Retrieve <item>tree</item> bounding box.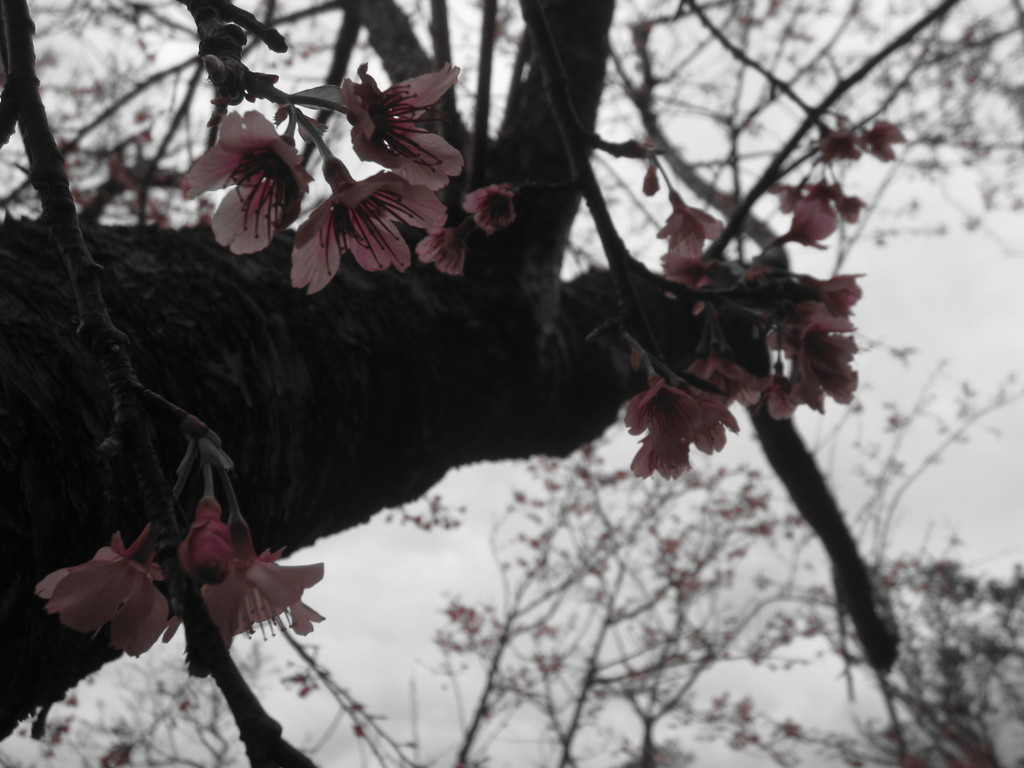
Bounding box: 6, 0, 1023, 765.
